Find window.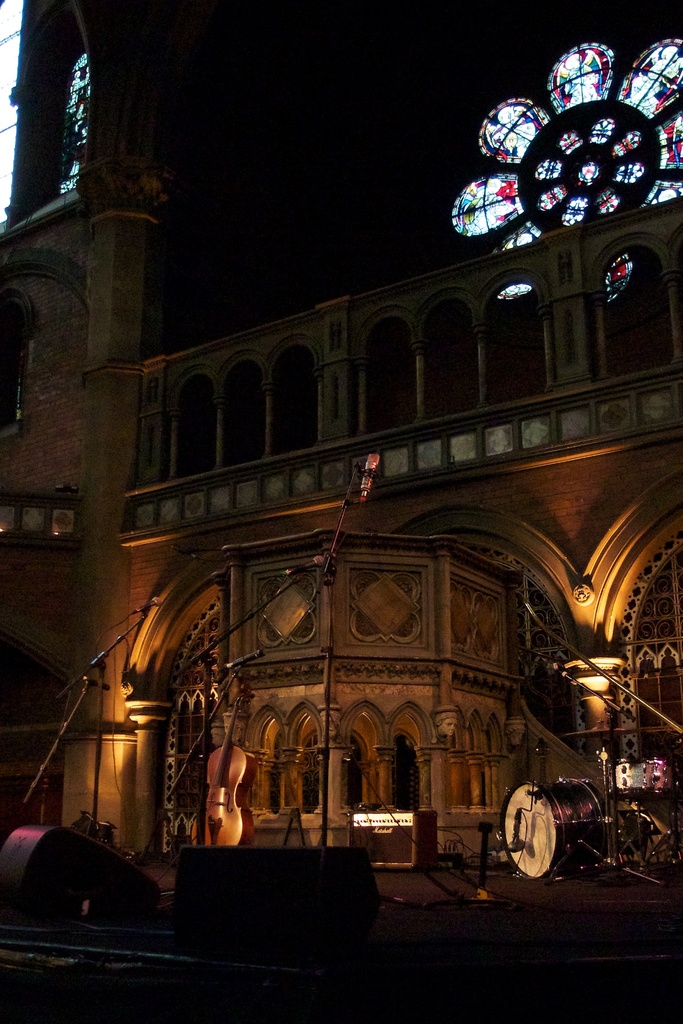
bbox(163, 342, 317, 477).
